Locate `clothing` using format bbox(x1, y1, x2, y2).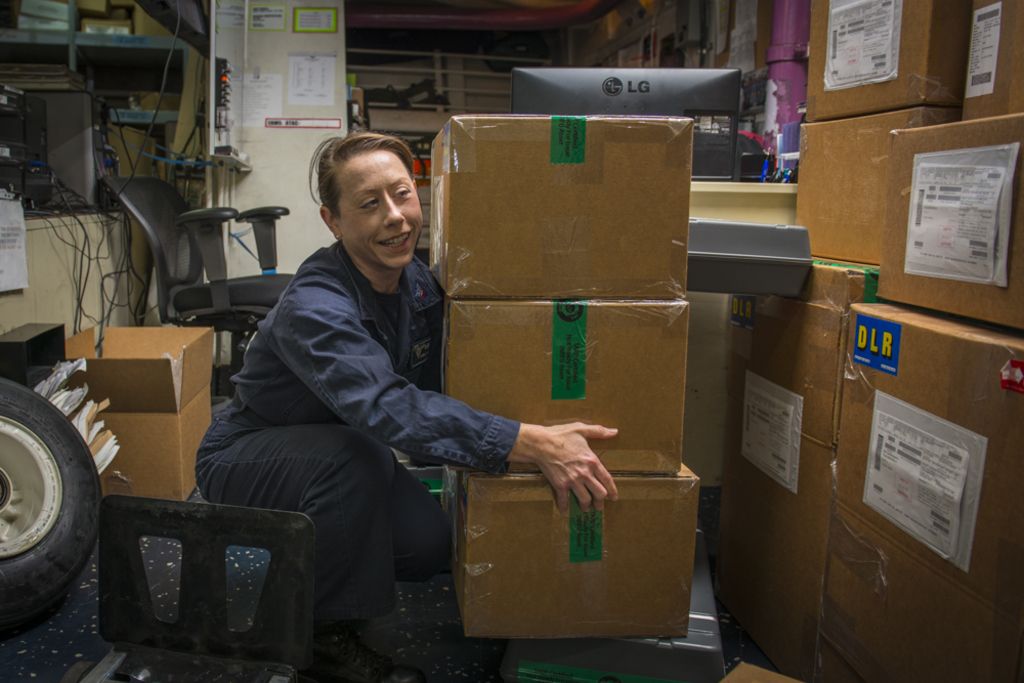
bbox(202, 167, 526, 632).
